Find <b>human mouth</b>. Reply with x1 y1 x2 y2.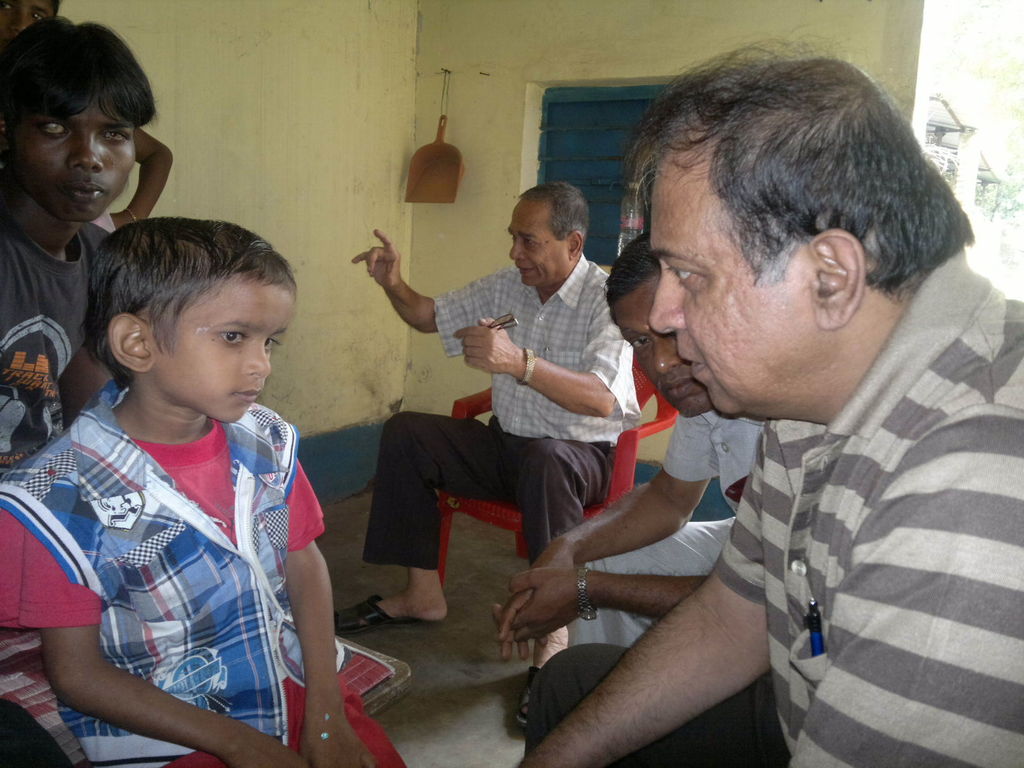
657 376 695 406.
